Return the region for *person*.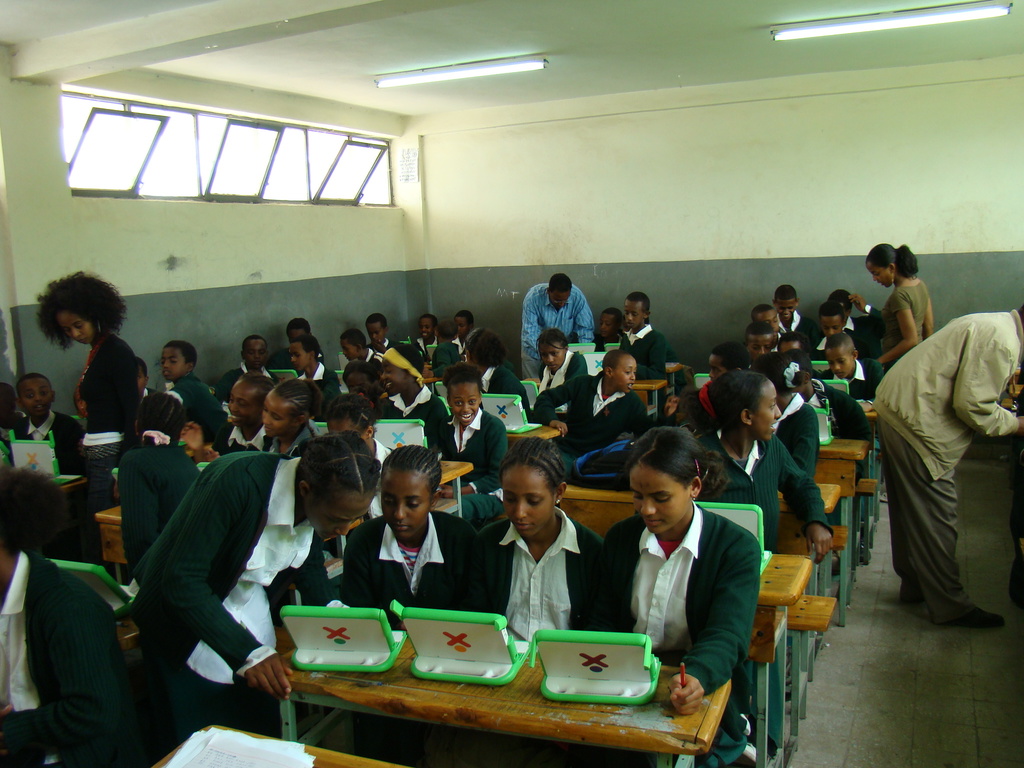
[x1=742, y1=322, x2=784, y2=354].
